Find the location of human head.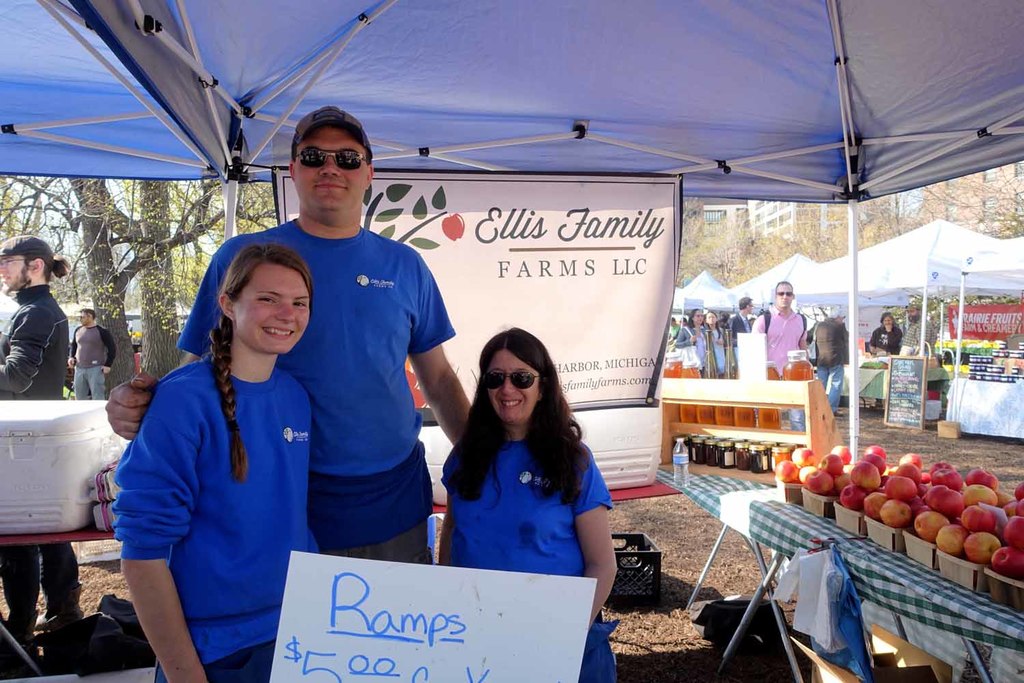
Location: bbox(689, 307, 704, 324).
